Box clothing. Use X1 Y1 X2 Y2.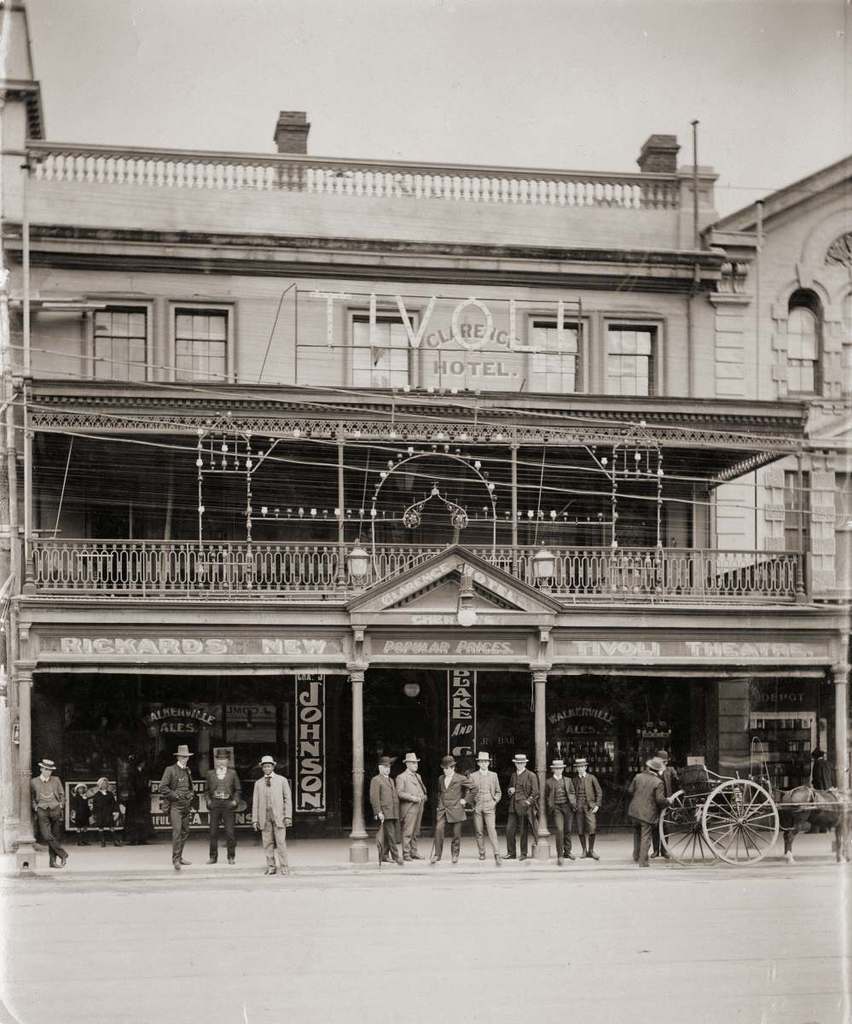
505 767 540 852.
